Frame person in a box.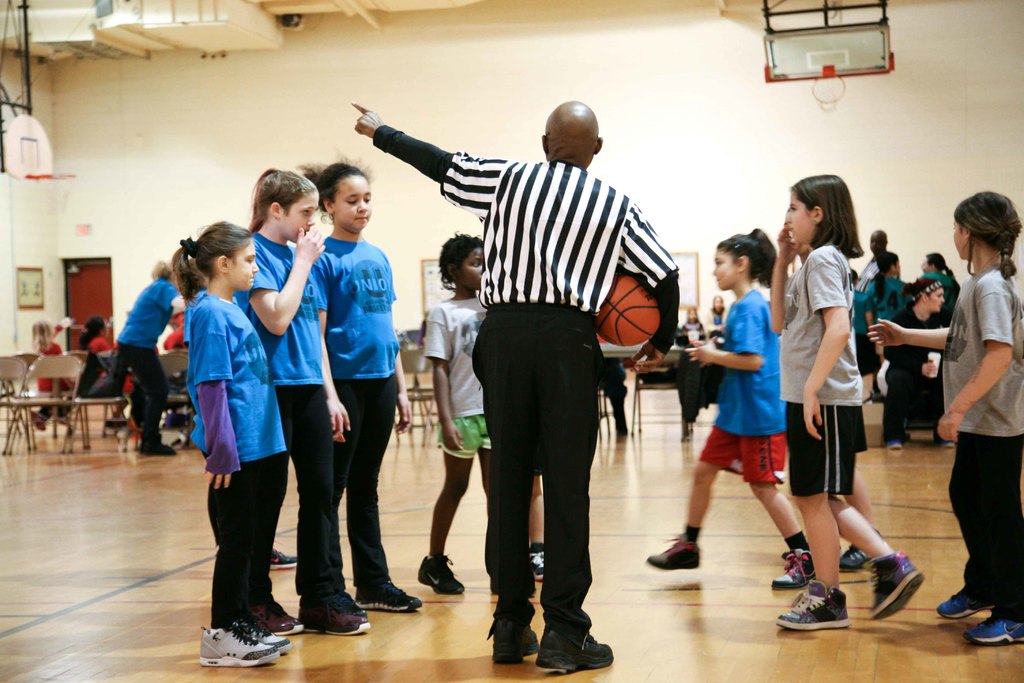
bbox(75, 313, 130, 429).
